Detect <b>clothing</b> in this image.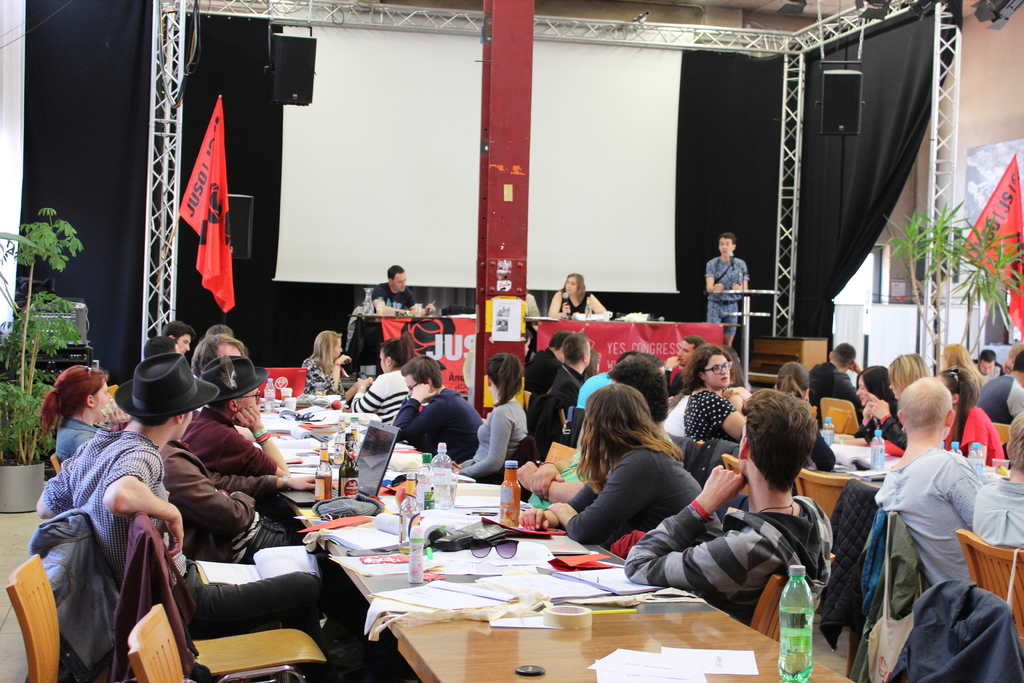
Detection: [x1=850, y1=501, x2=917, y2=682].
